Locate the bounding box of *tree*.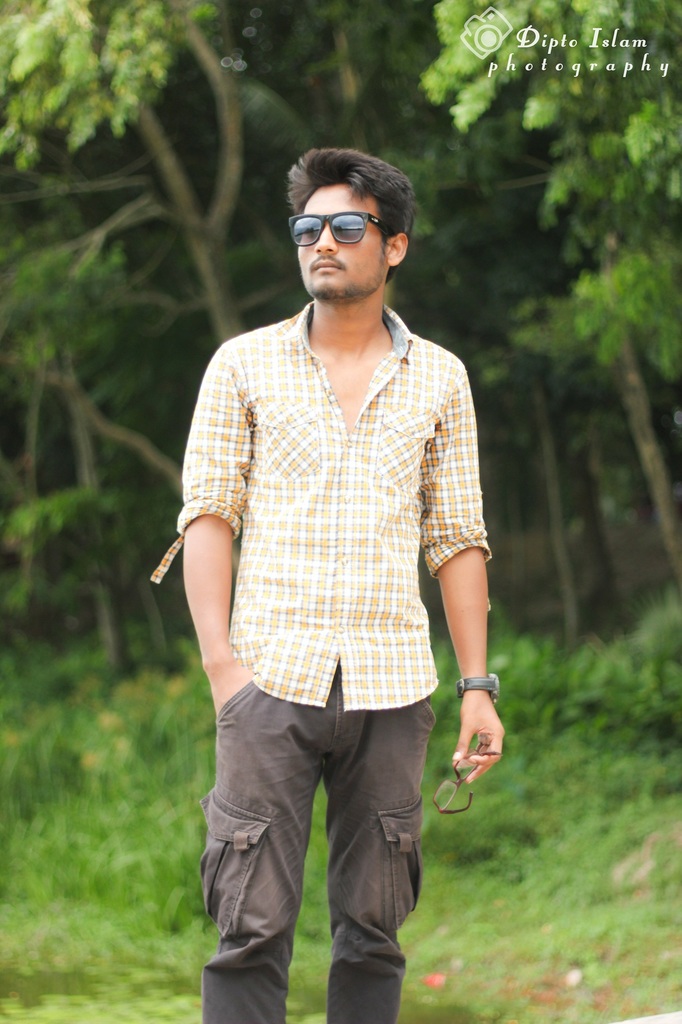
Bounding box: (left=2, top=3, right=244, bottom=337).
